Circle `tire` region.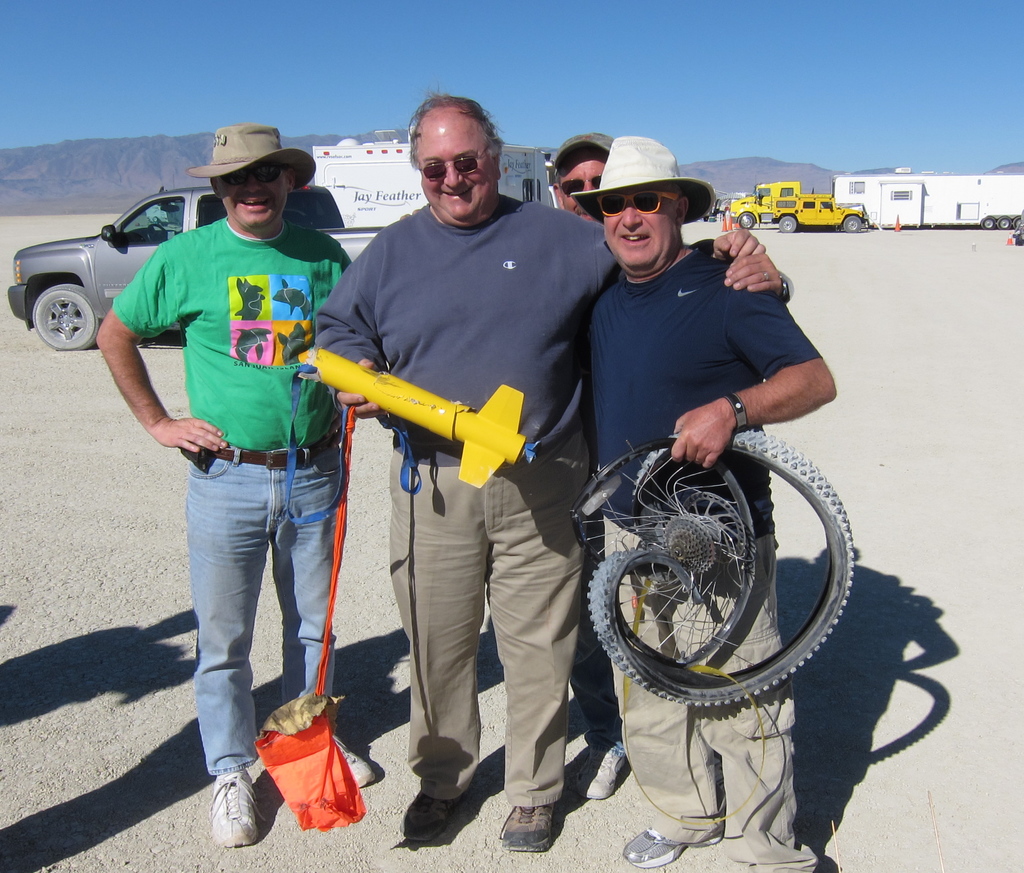
Region: region(33, 283, 99, 350).
